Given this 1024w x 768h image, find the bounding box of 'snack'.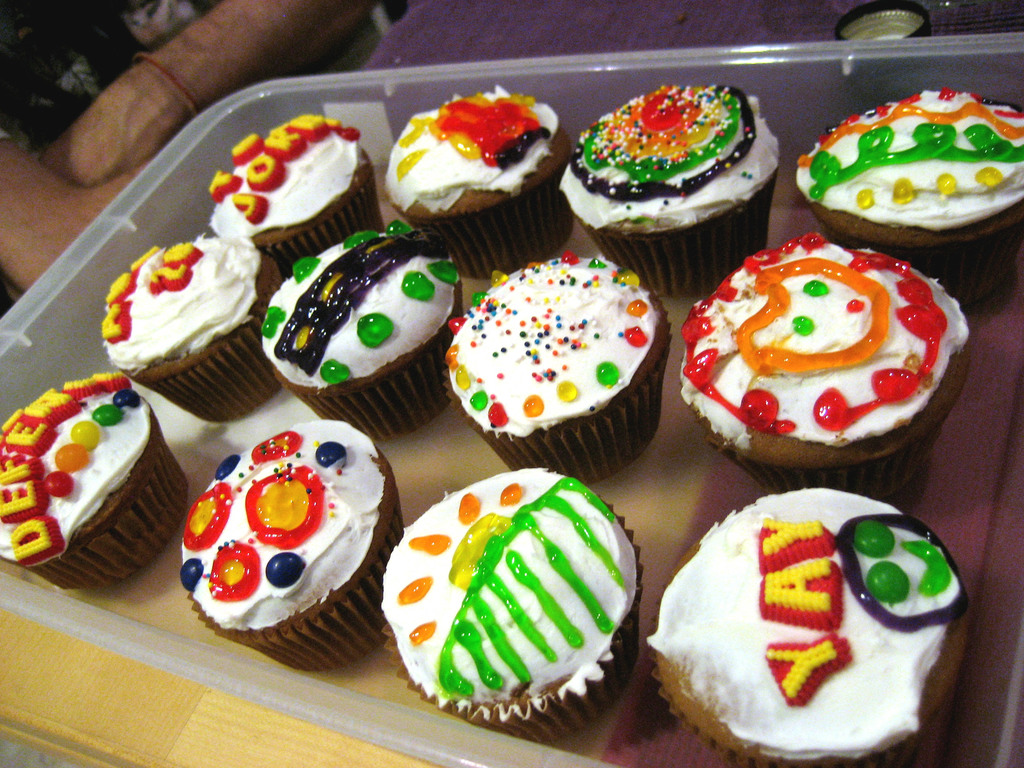
bbox=(259, 220, 468, 439).
